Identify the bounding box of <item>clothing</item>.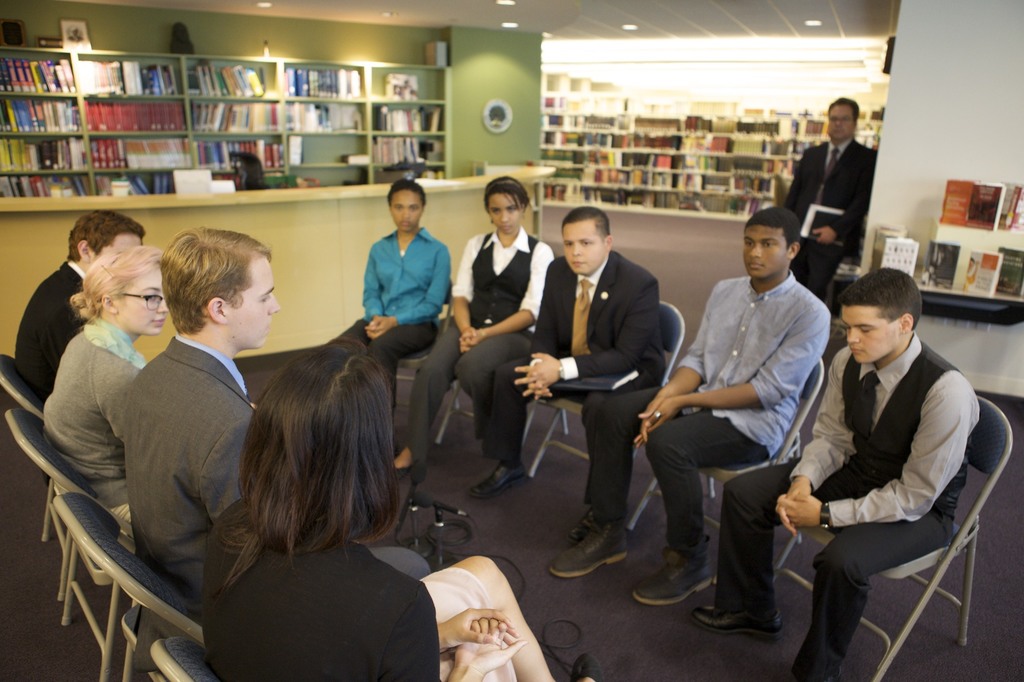
[46, 316, 157, 512].
